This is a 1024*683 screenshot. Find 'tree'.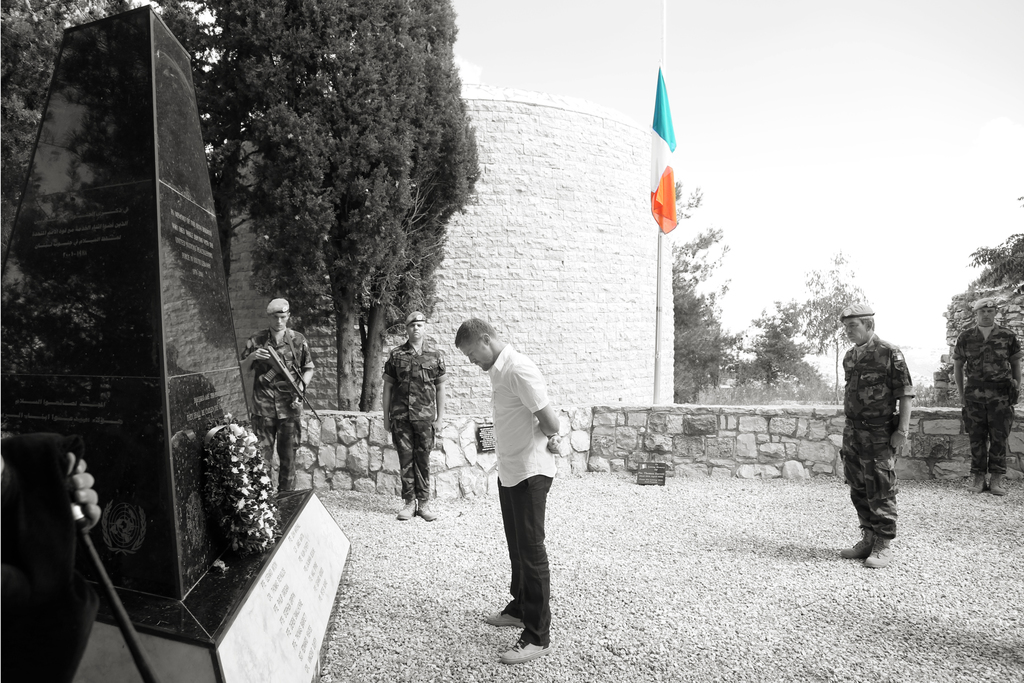
Bounding box: 179,14,489,392.
